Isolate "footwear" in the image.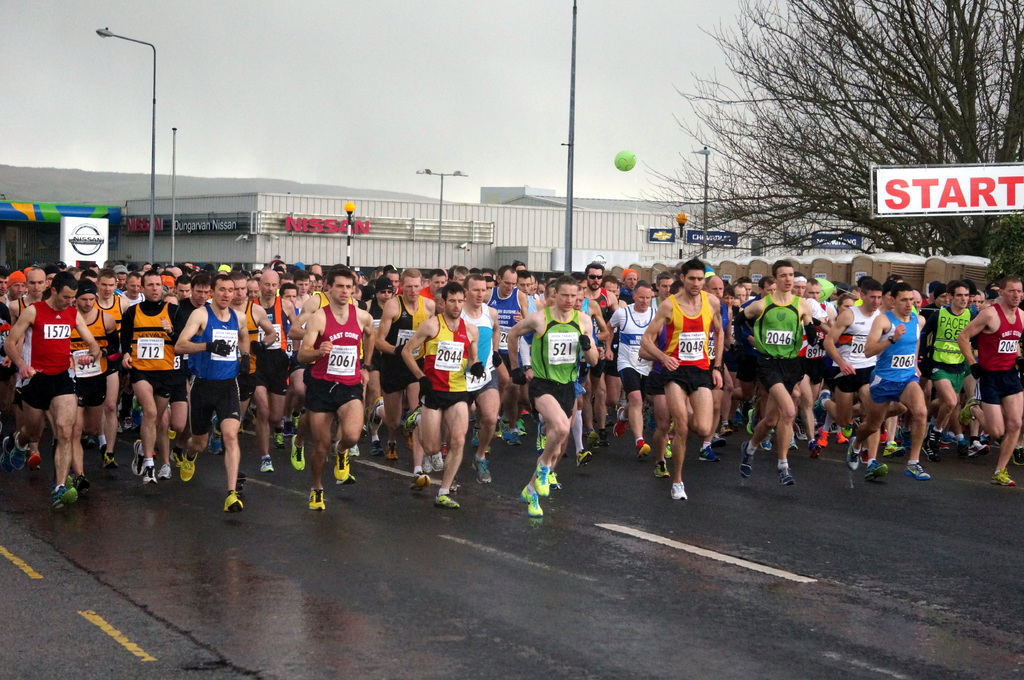
Isolated region: bbox=(738, 441, 752, 477).
